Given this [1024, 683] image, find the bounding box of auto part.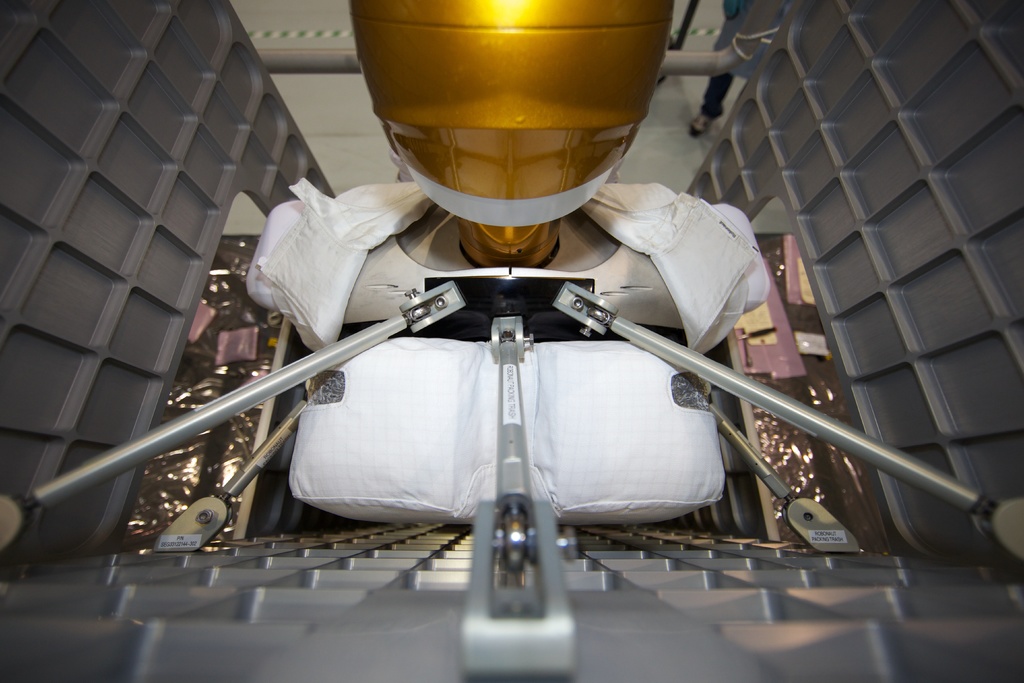
648, 365, 856, 564.
